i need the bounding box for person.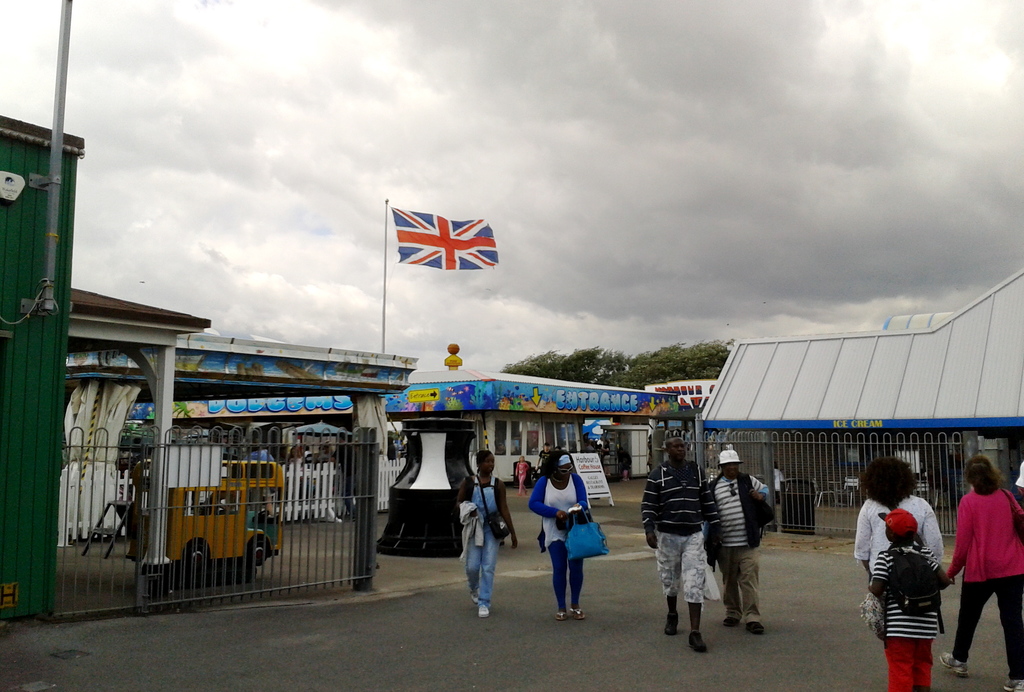
Here it is: {"x1": 705, "y1": 449, "x2": 769, "y2": 638}.
